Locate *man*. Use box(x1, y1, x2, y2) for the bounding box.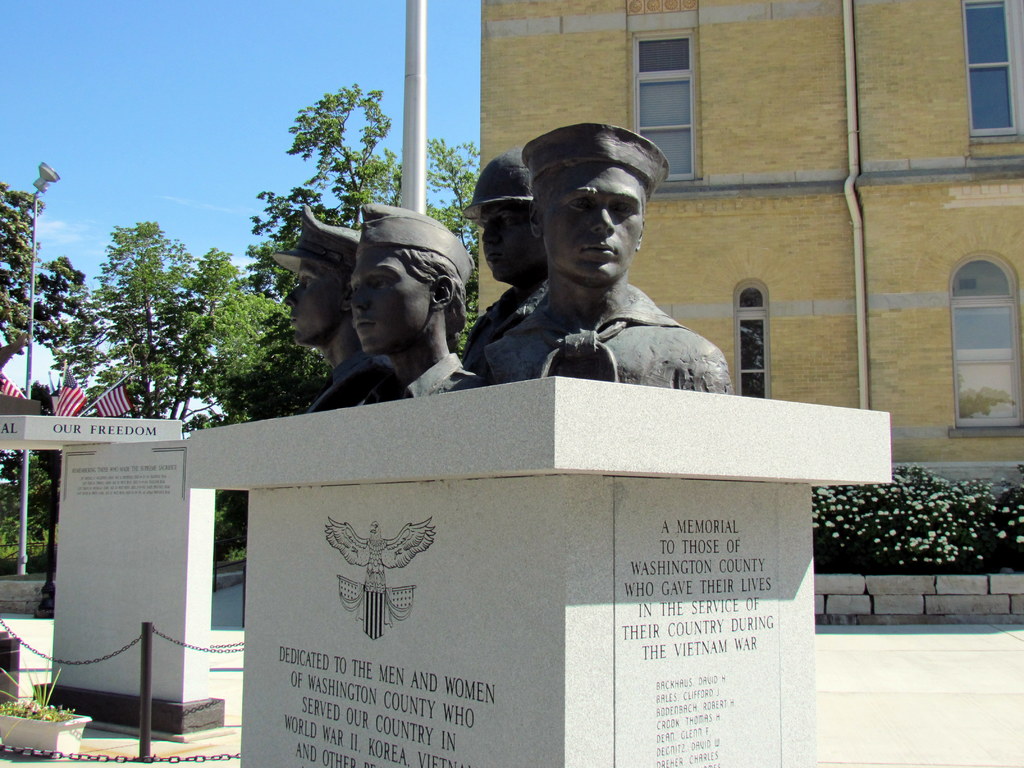
box(350, 200, 468, 401).
